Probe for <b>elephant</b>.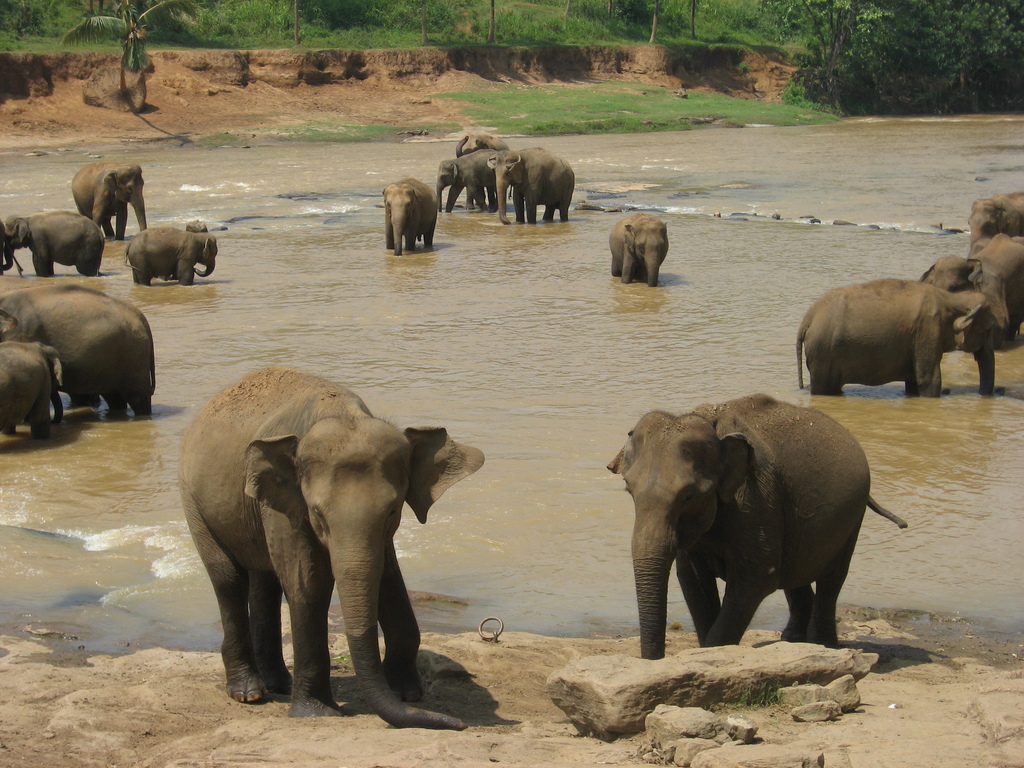
Probe result: x1=611 y1=387 x2=906 y2=660.
